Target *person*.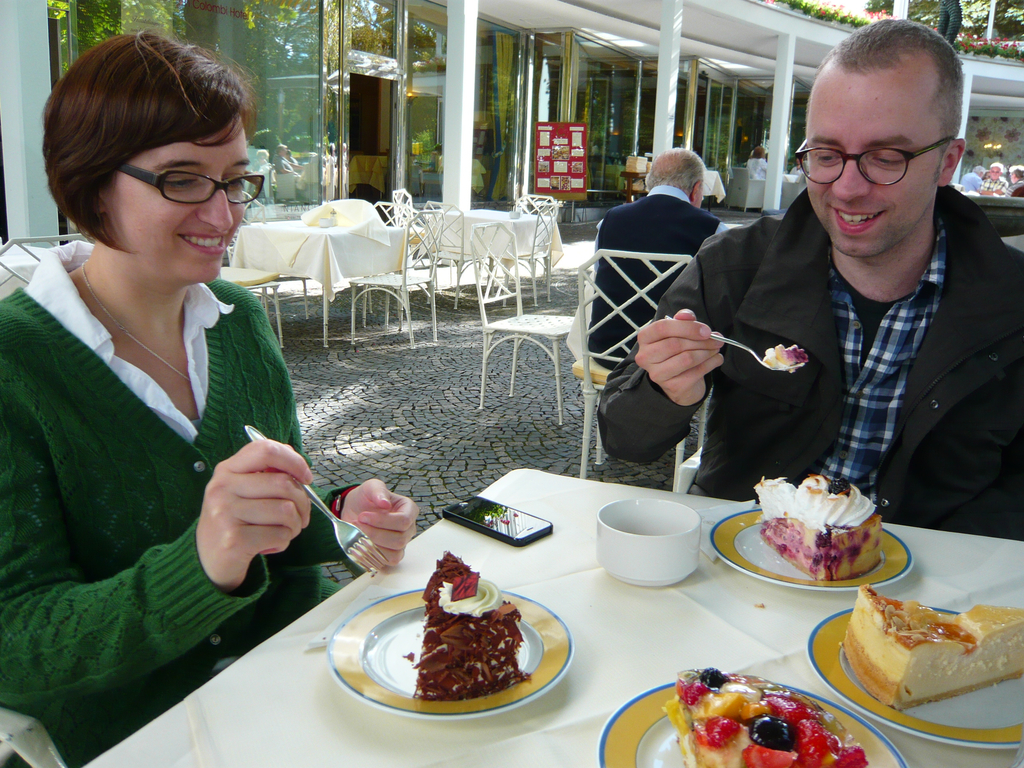
Target region: <region>961, 161, 980, 193</region>.
